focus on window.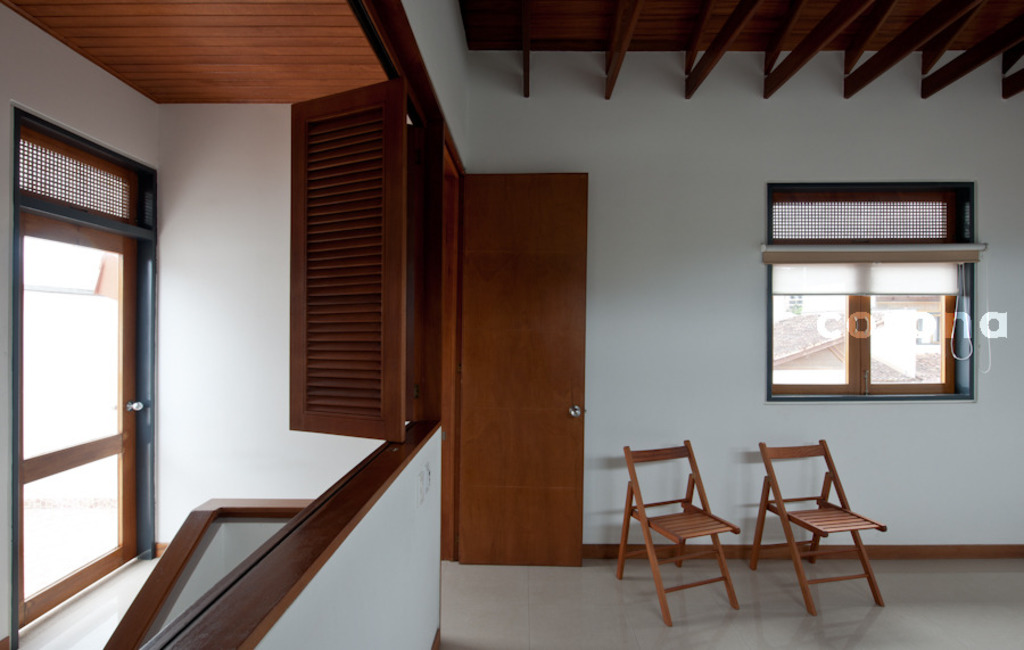
Focused at [x1=766, y1=186, x2=986, y2=406].
